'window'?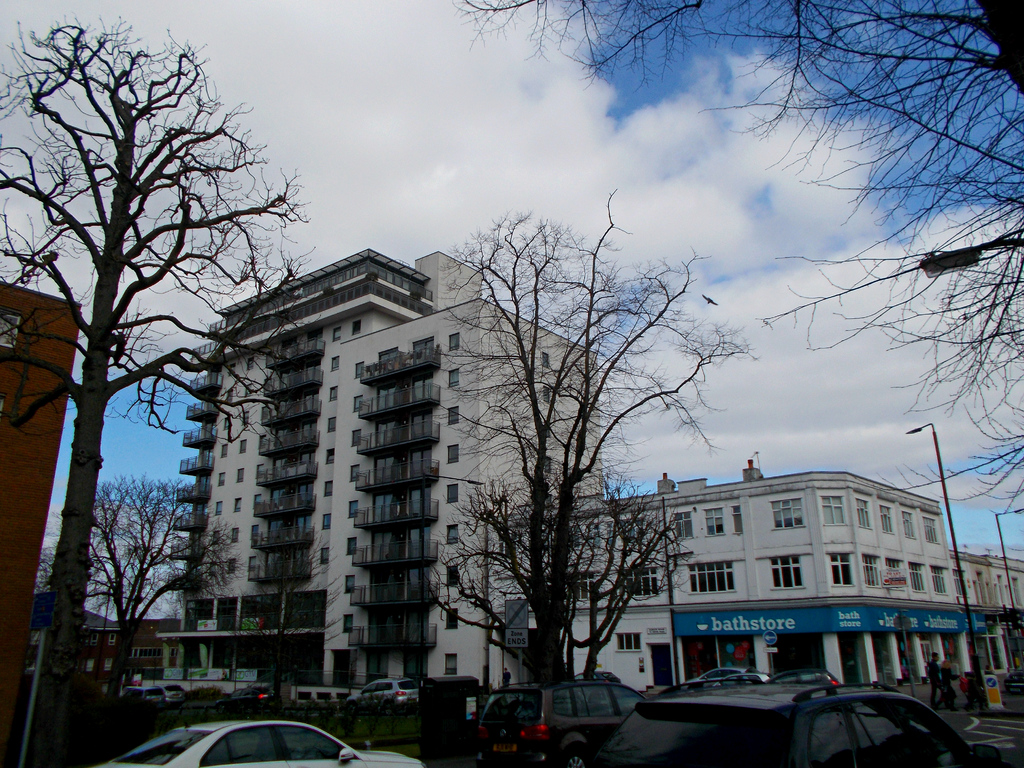
{"x1": 251, "y1": 495, "x2": 264, "y2": 518}
